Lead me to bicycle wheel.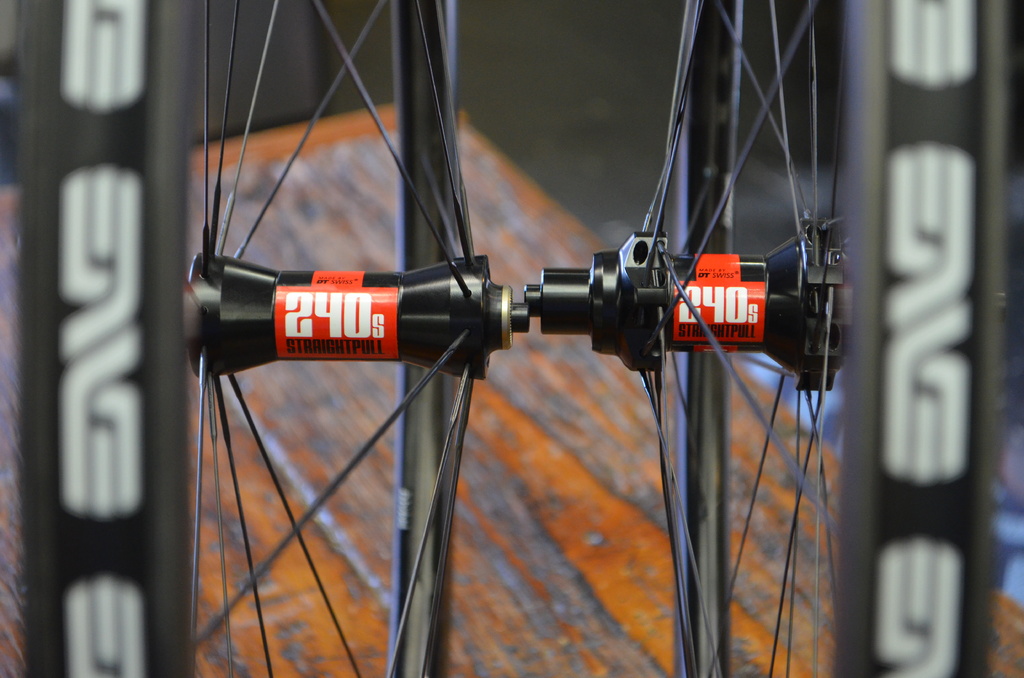
Lead to bbox(524, 0, 1010, 677).
